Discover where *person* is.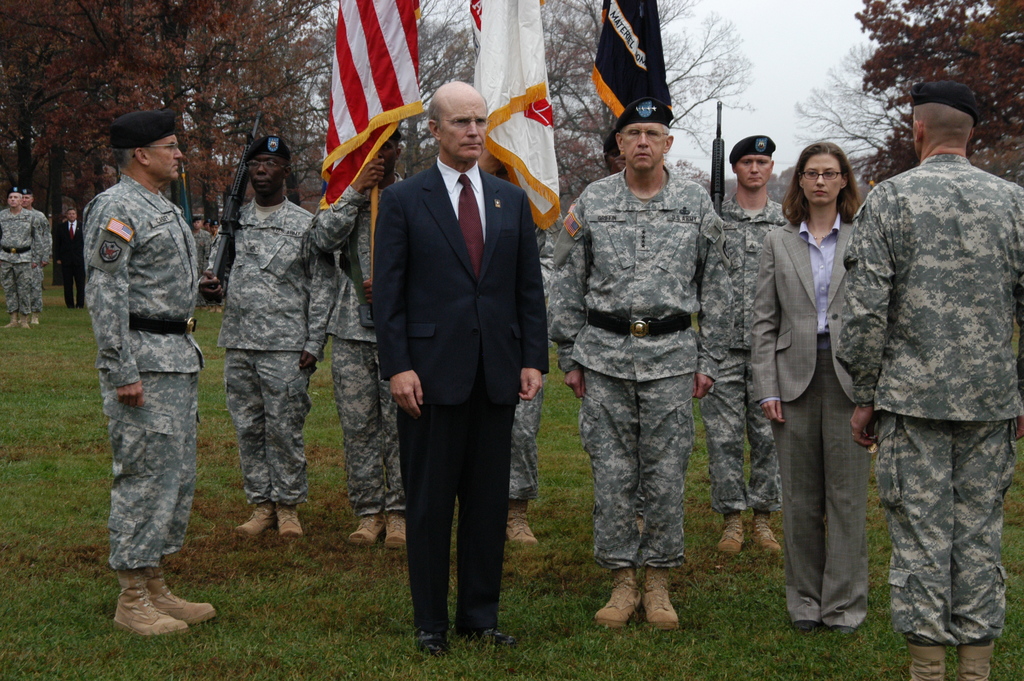
Discovered at pyautogui.locateOnScreen(479, 147, 538, 554).
